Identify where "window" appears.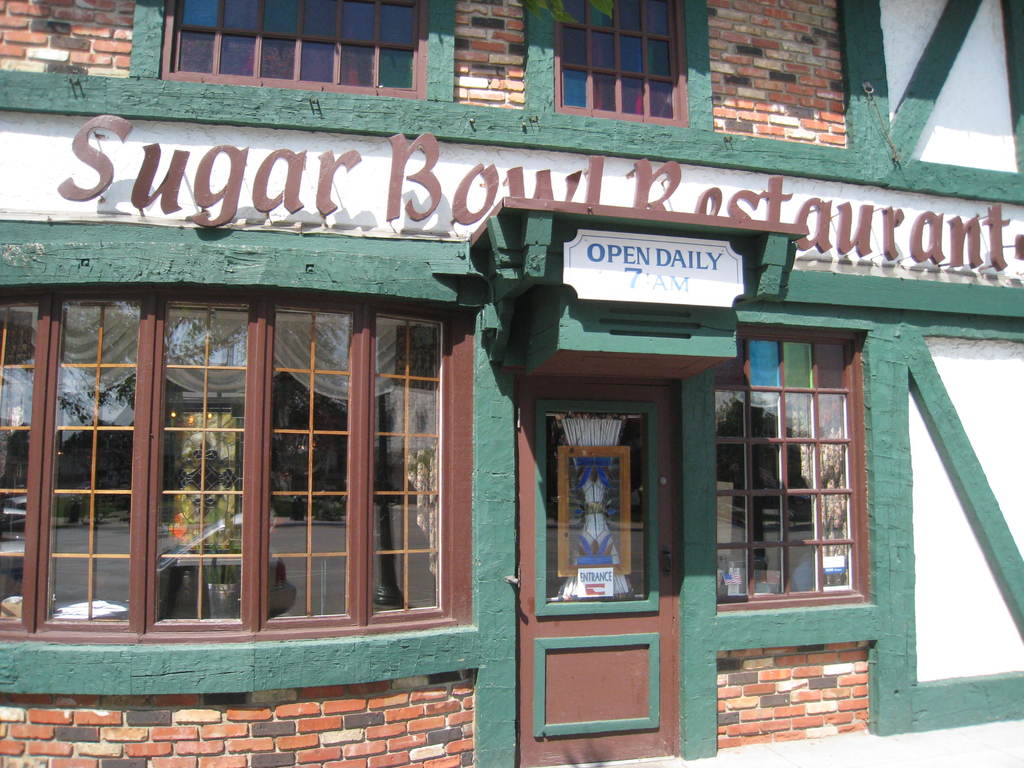
Appears at bbox(42, 239, 479, 656).
